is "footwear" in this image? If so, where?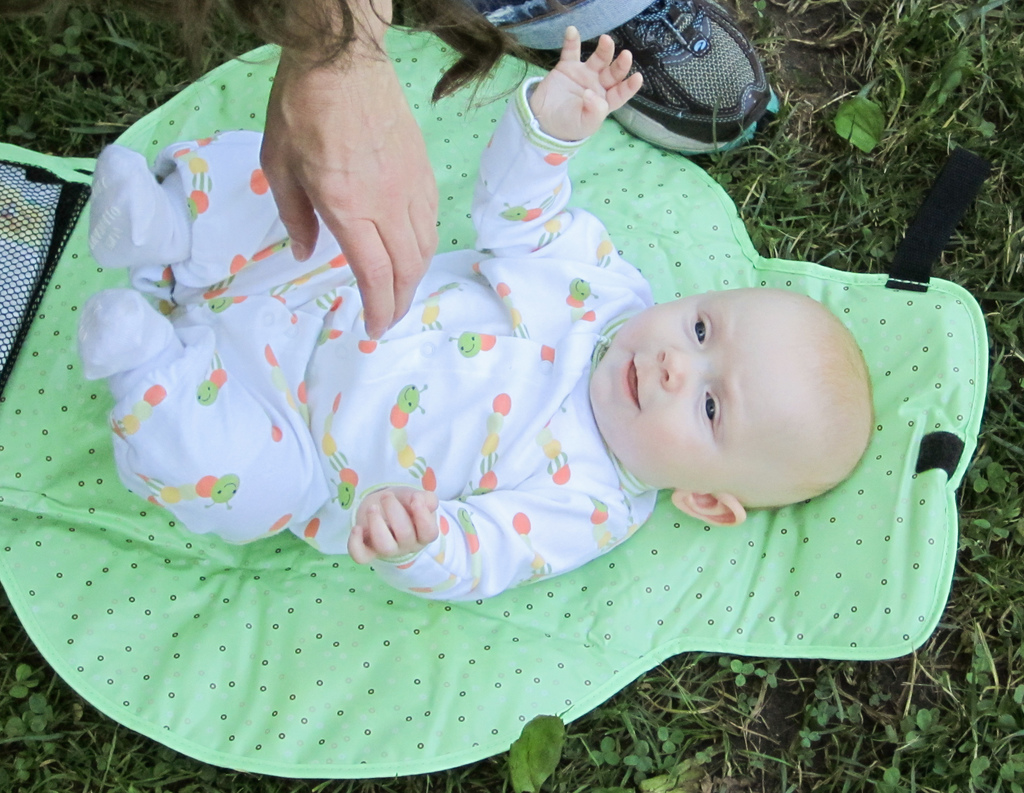
Yes, at pyautogui.locateOnScreen(526, 0, 776, 154).
